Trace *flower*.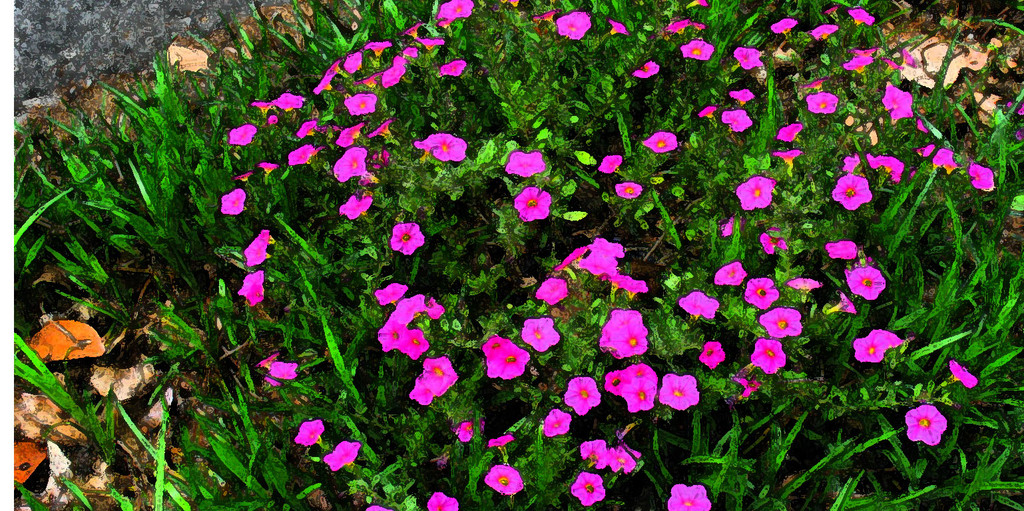
Traced to <bbox>680, 36, 710, 65</bbox>.
